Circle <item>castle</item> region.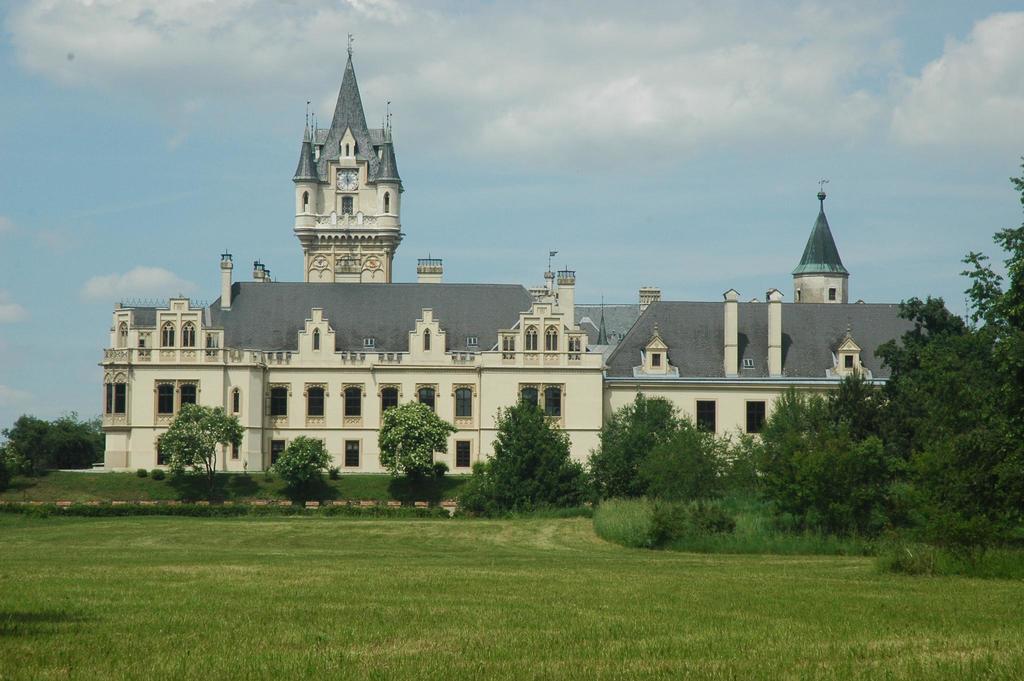
Region: detection(122, 63, 908, 534).
